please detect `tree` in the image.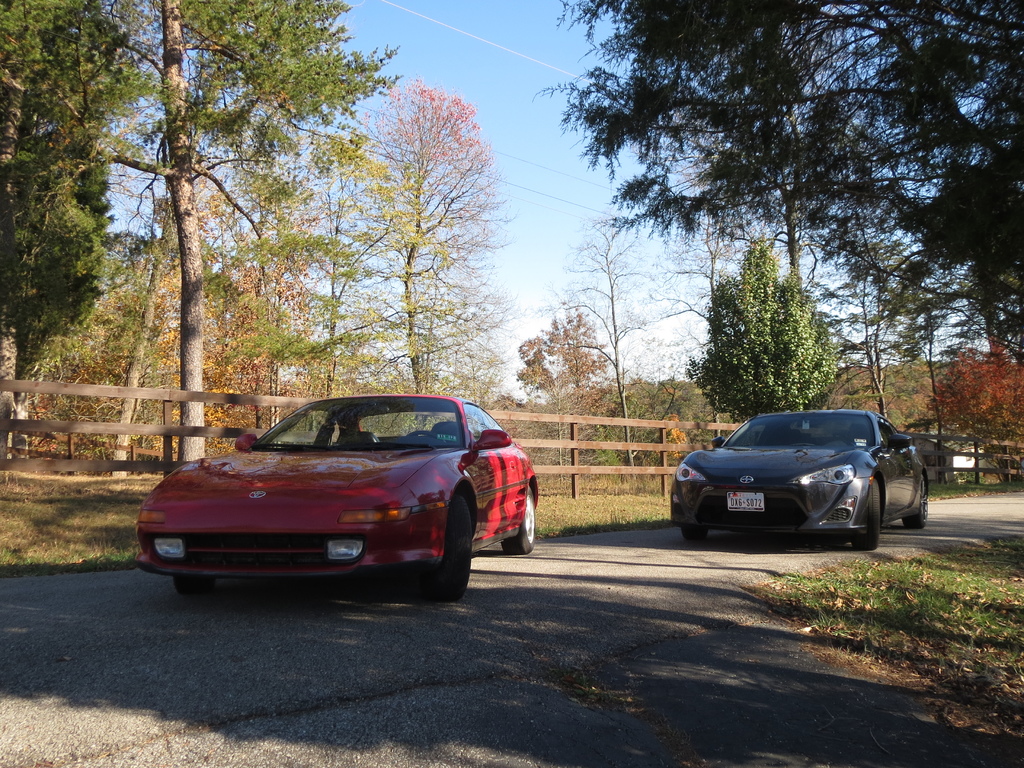
(left=44, top=40, right=406, bottom=412).
